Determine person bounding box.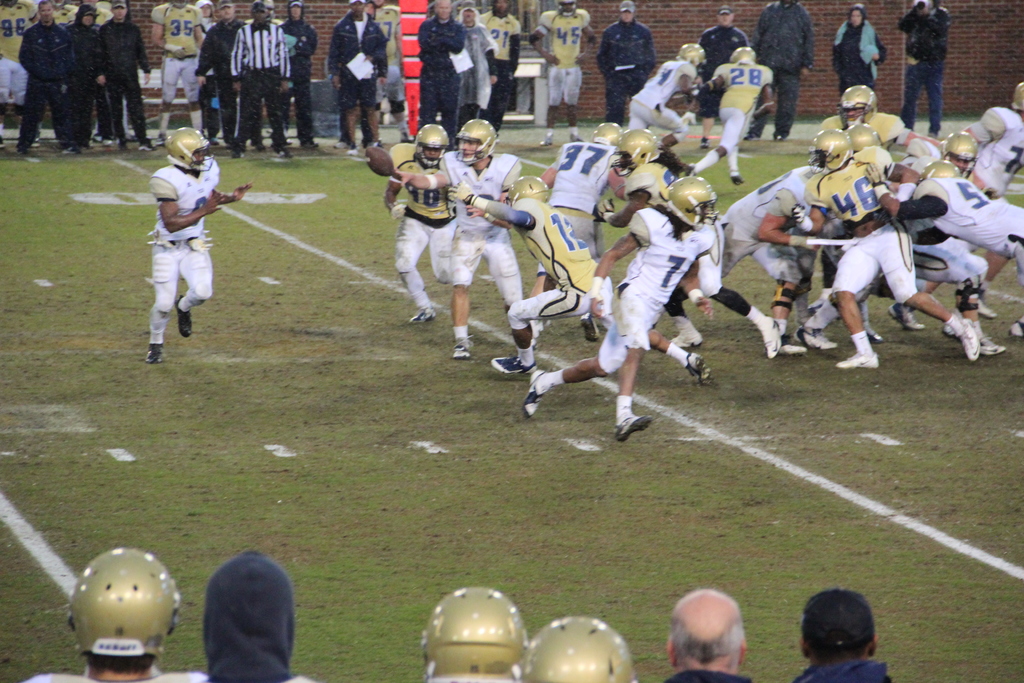
Determined: x1=652, y1=586, x2=755, y2=682.
